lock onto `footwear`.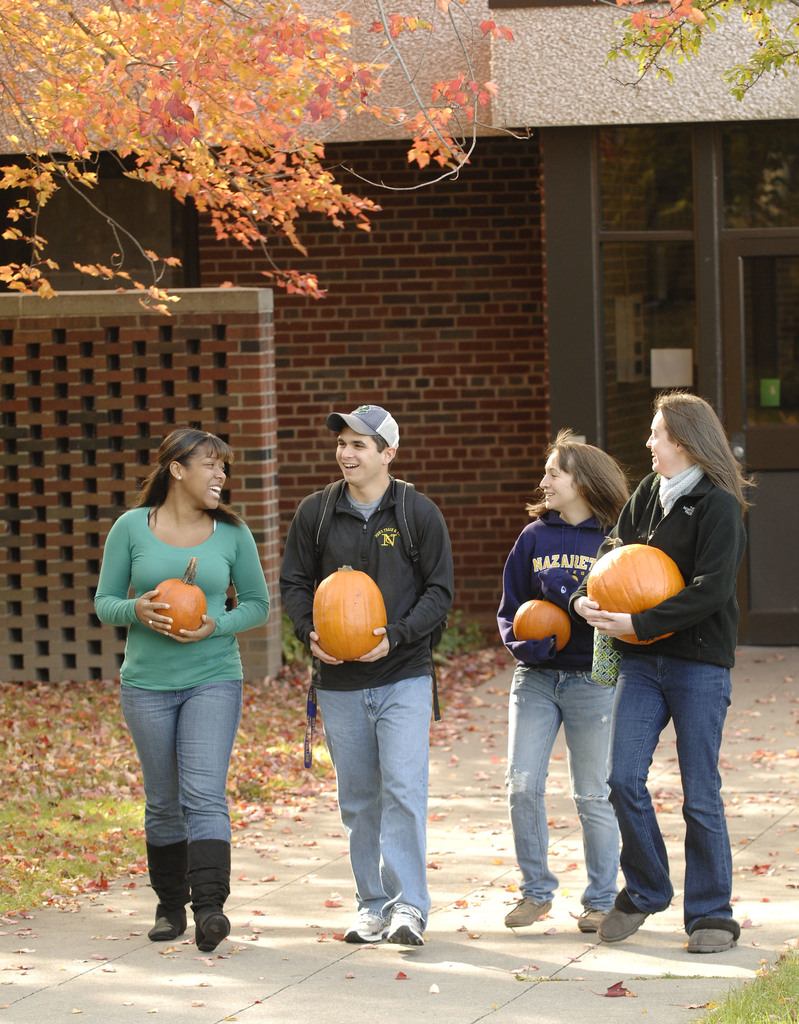
Locked: {"left": 603, "top": 904, "right": 650, "bottom": 941}.
